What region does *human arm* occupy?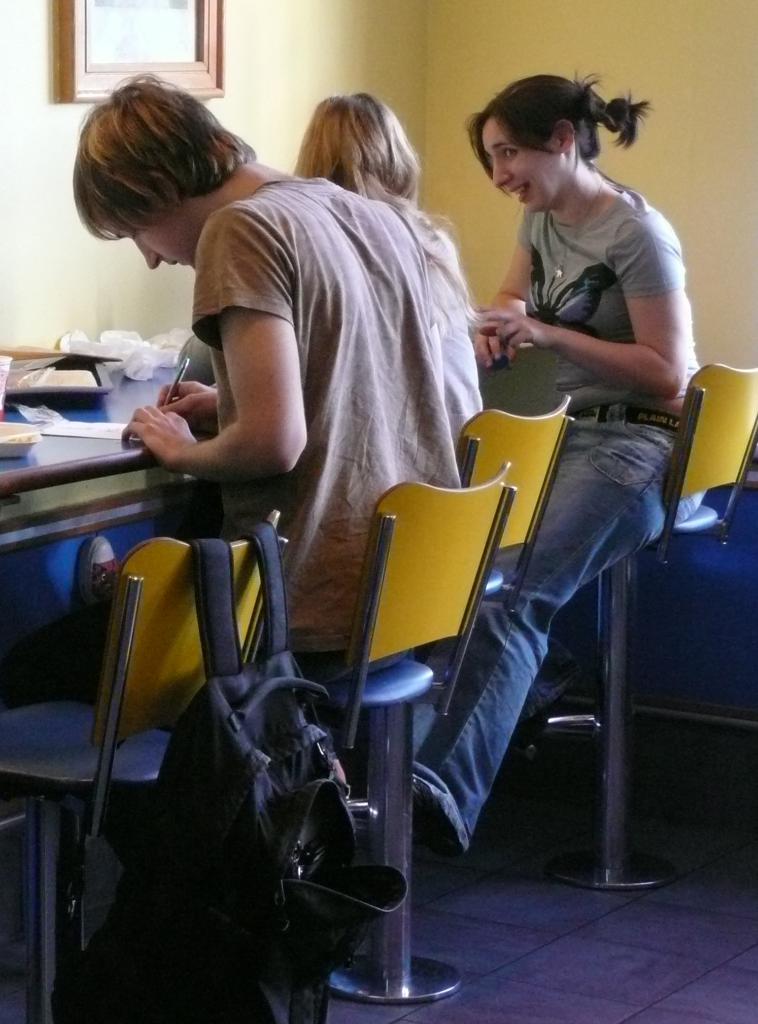
[110,204,309,488].
